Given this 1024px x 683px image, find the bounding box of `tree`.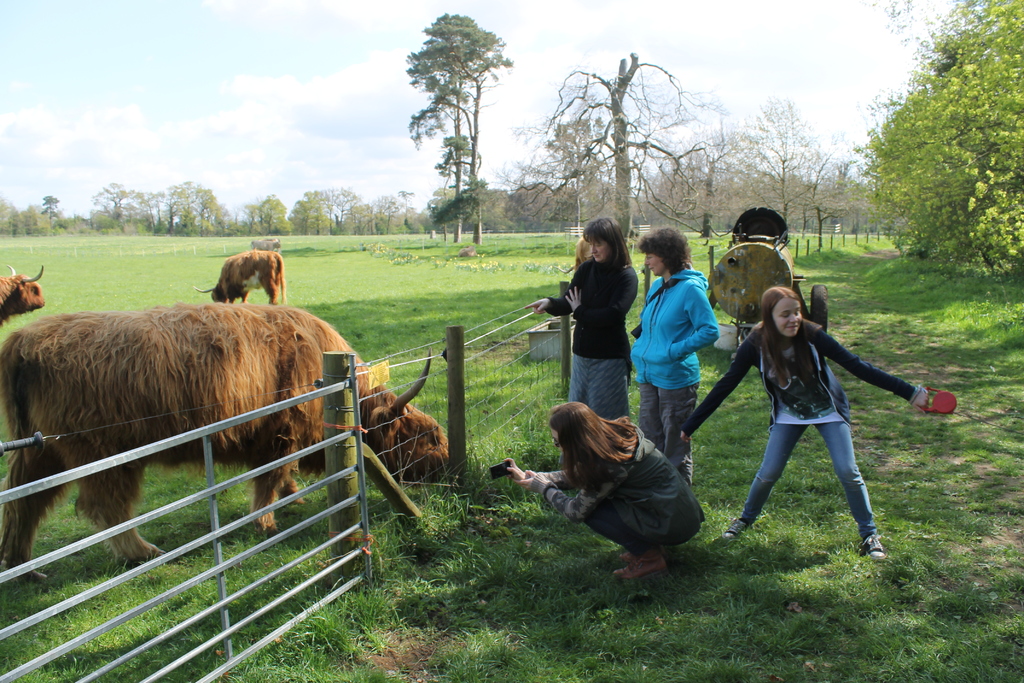
[x1=842, y1=6, x2=1023, y2=283].
